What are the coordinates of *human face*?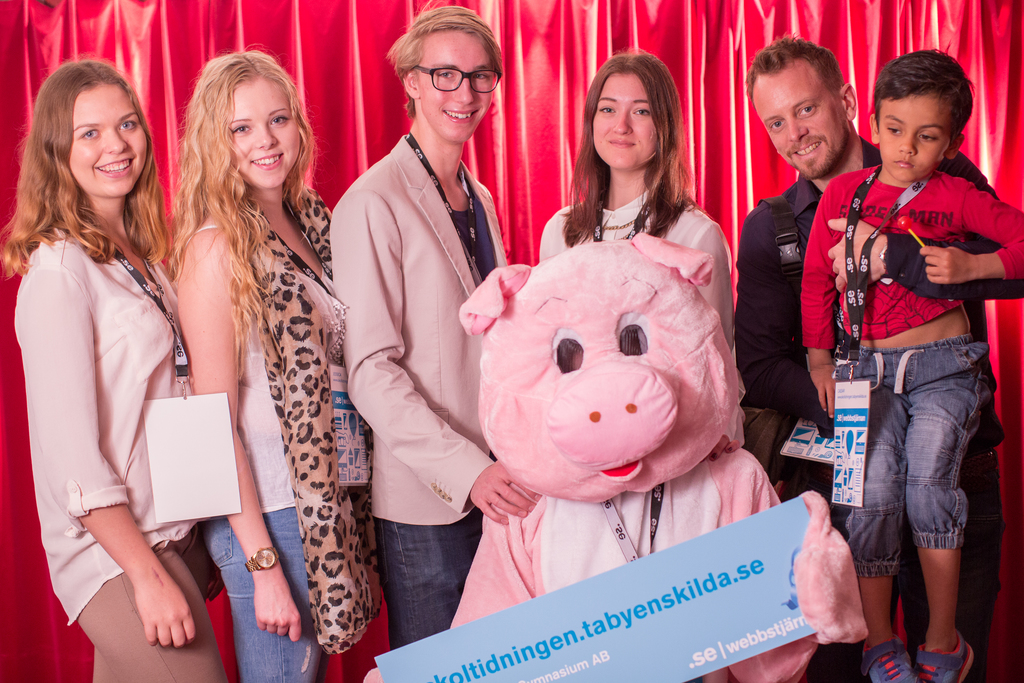
{"x1": 593, "y1": 72, "x2": 657, "y2": 167}.
